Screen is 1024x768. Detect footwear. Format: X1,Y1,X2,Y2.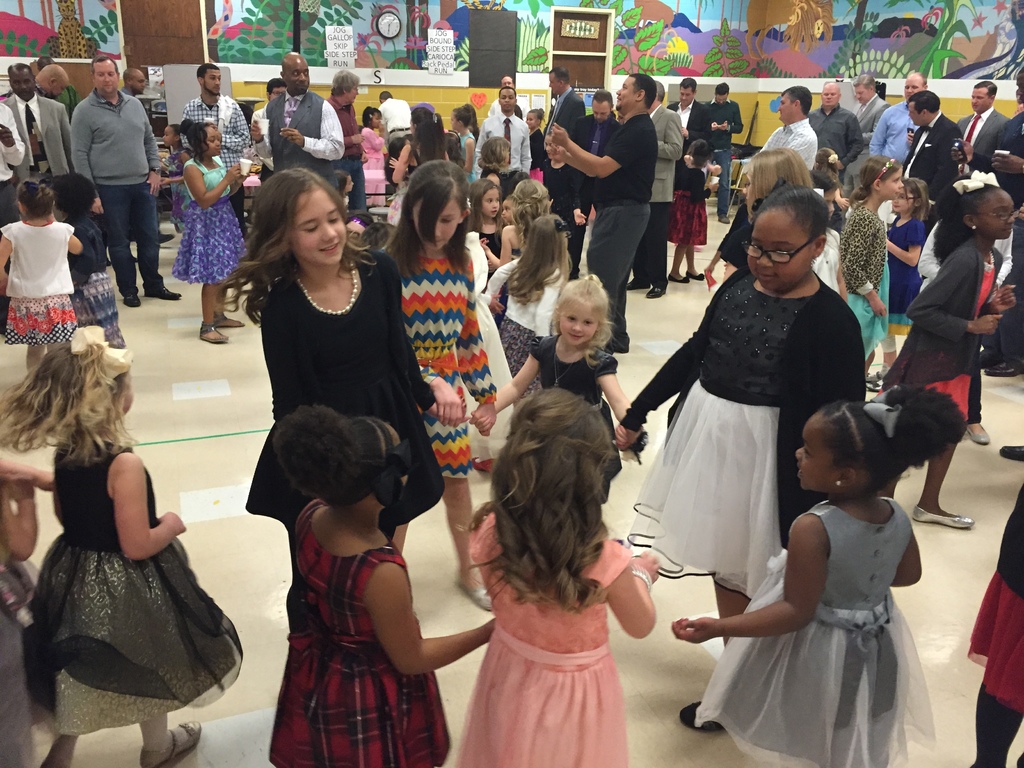
914,508,974,524.
